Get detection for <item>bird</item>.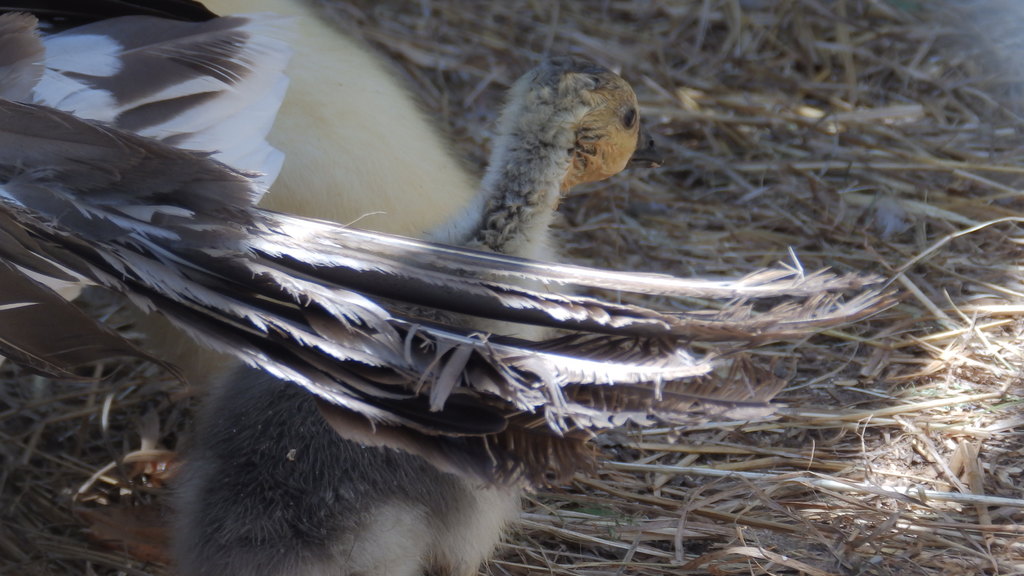
Detection: BBox(171, 41, 666, 575).
